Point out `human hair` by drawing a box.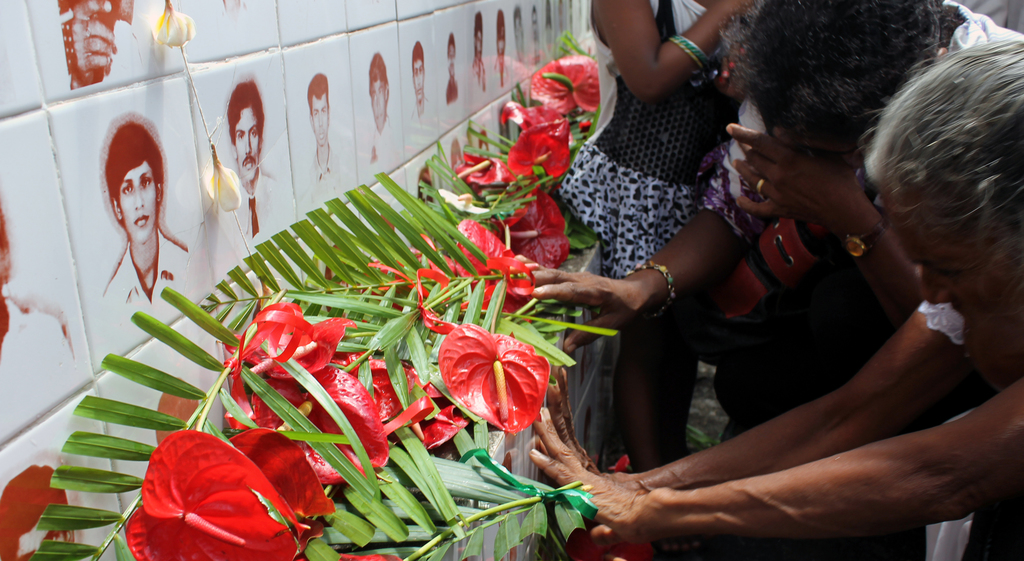
detection(721, 0, 953, 158).
